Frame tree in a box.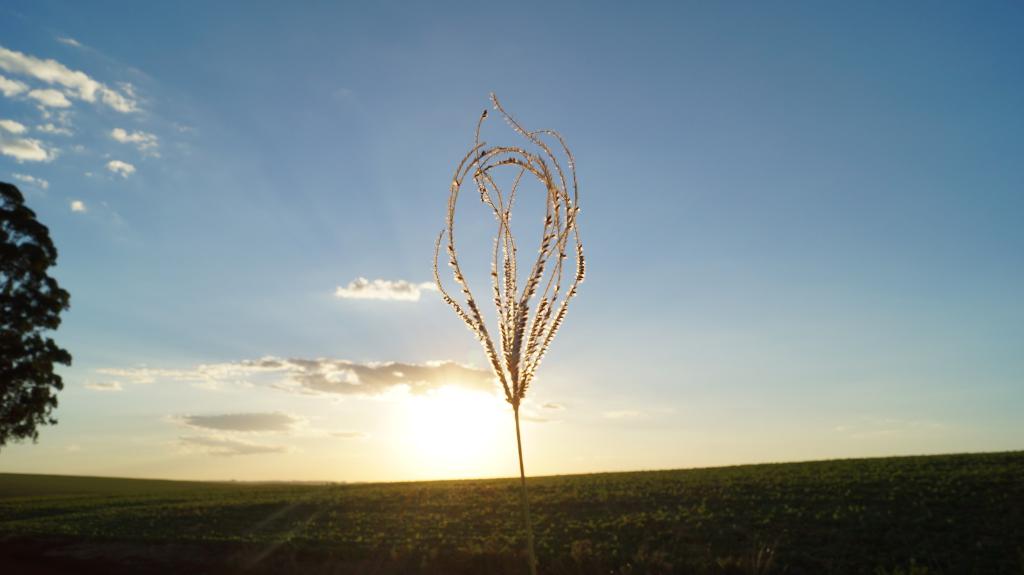
{"x1": 0, "y1": 181, "x2": 76, "y2": 453}.
